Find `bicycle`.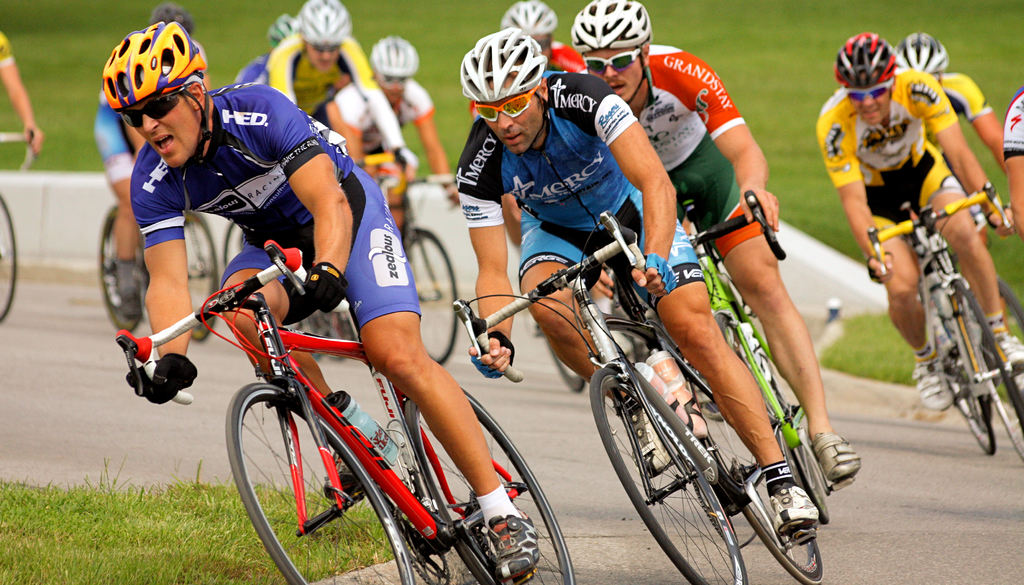
(left=0, top=131, right=35, bottom=323).
